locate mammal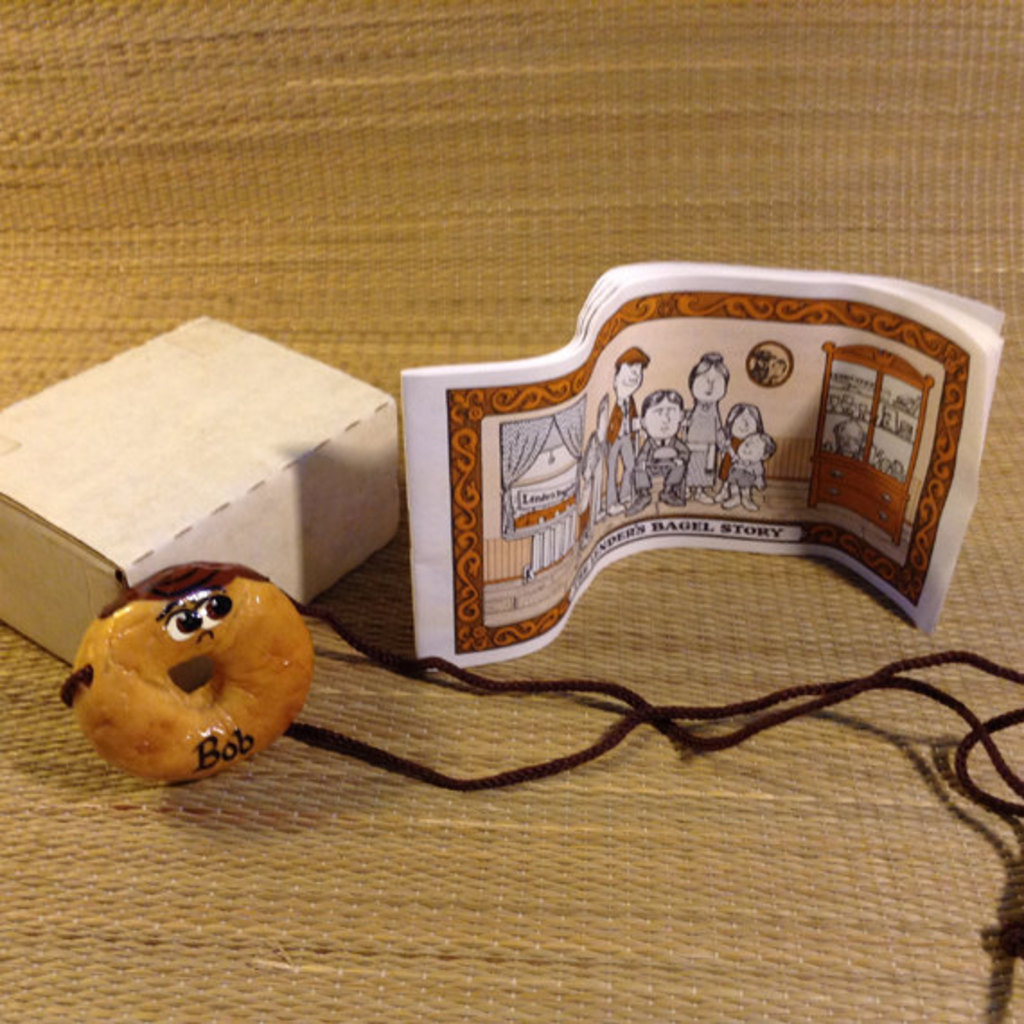
select_region(636, 390, 693, 517)
